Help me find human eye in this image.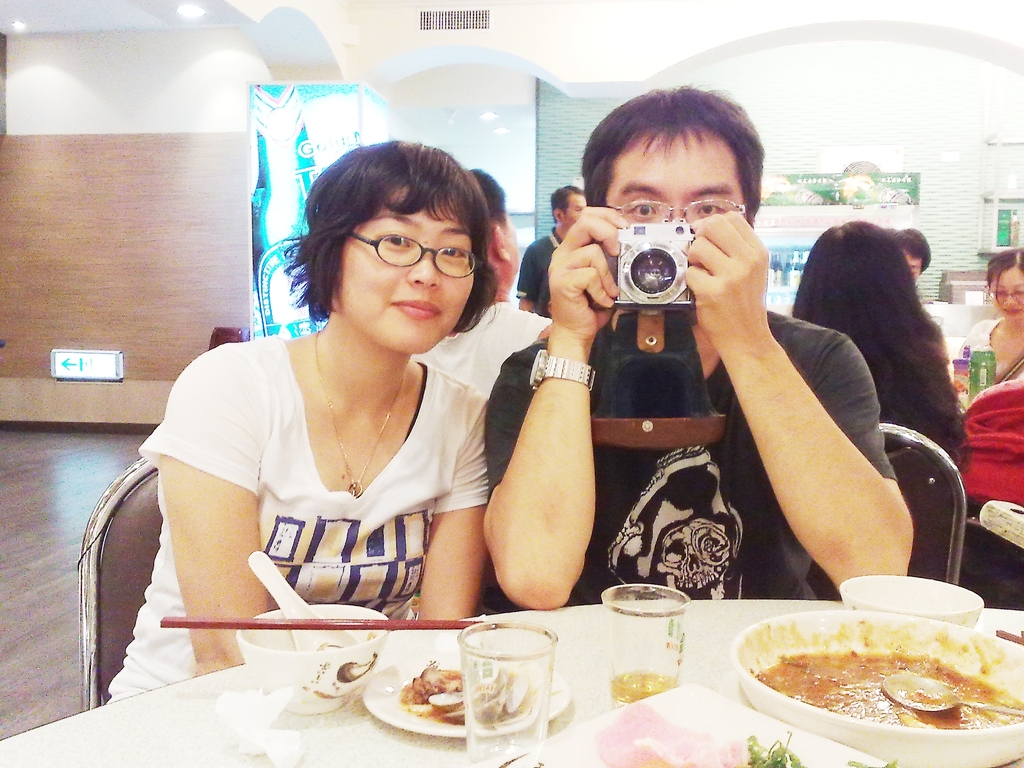
Found it: box=[384, 232, 408, 248].
